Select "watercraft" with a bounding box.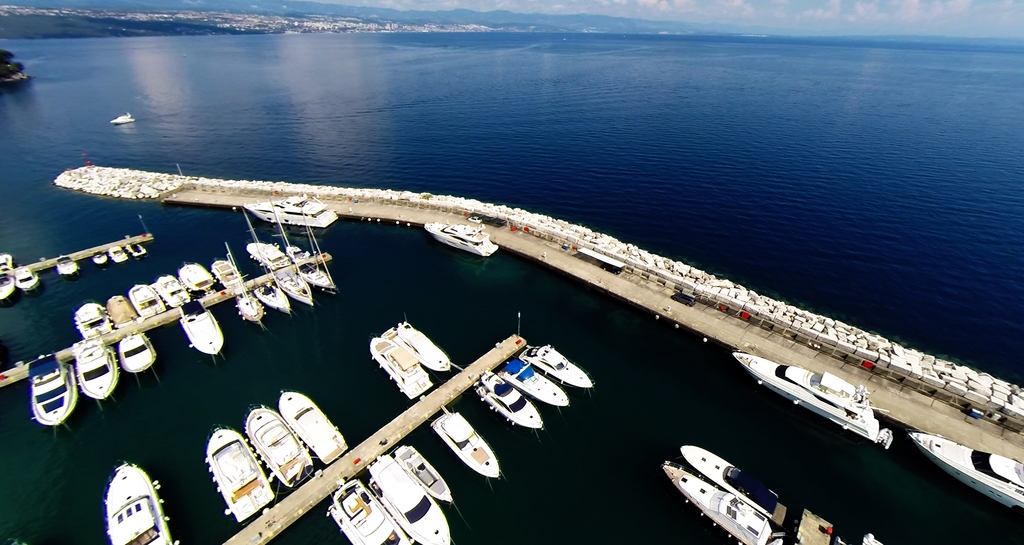
select_region(74, 299, 109, 334).
